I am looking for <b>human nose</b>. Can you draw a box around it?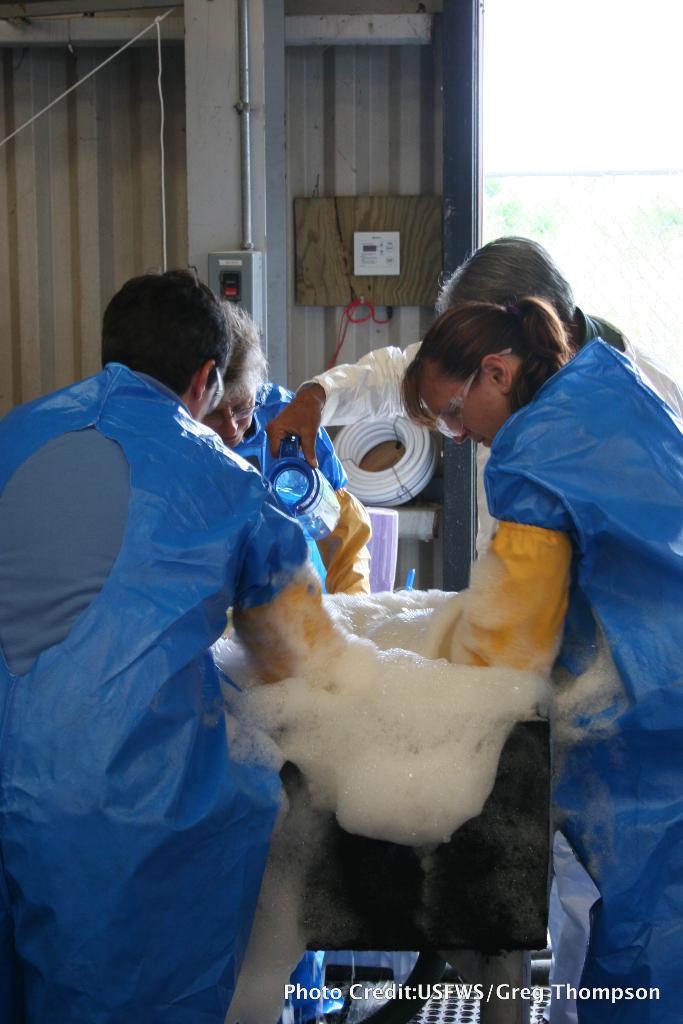
Sure, the bounding box is (x1=222, y1=402, x2=238, y2=437).
